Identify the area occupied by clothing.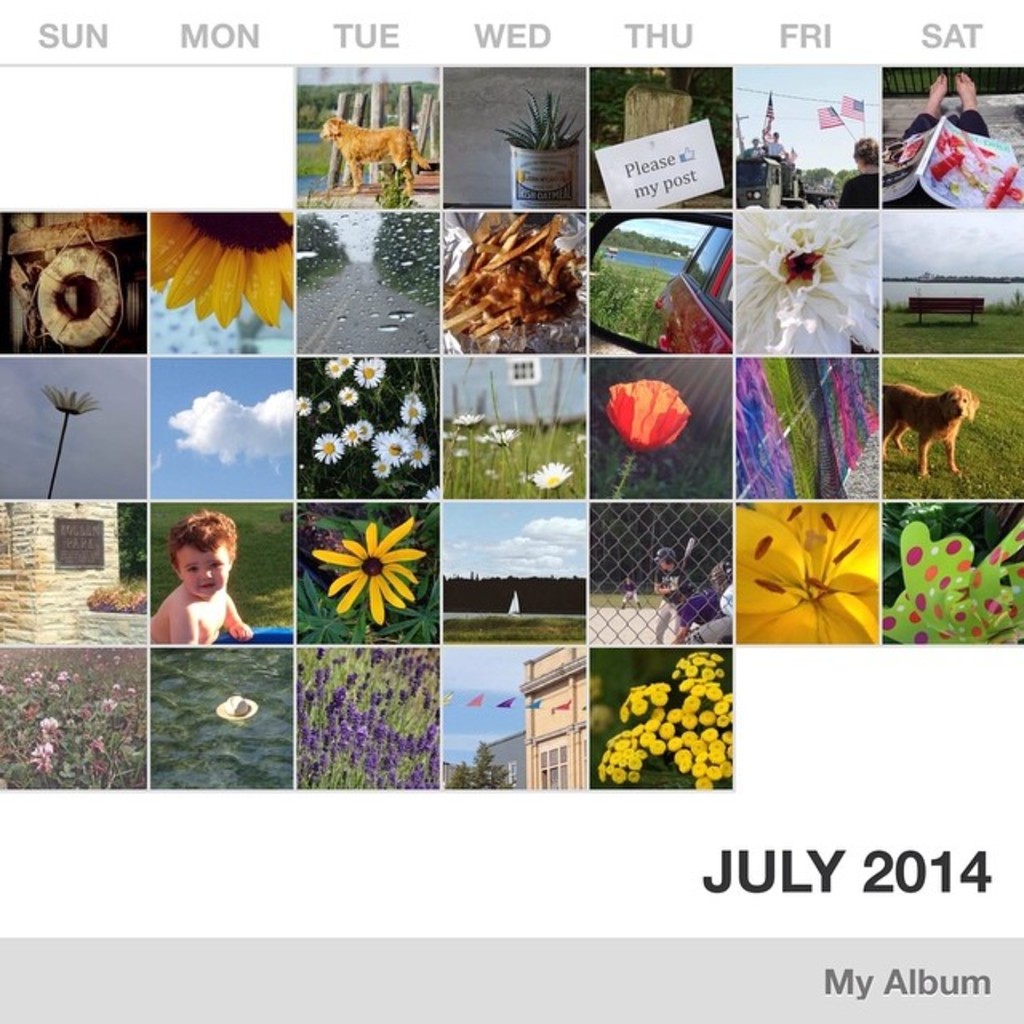
Area: x1=904, y1=107, x2=992, y2=141.
